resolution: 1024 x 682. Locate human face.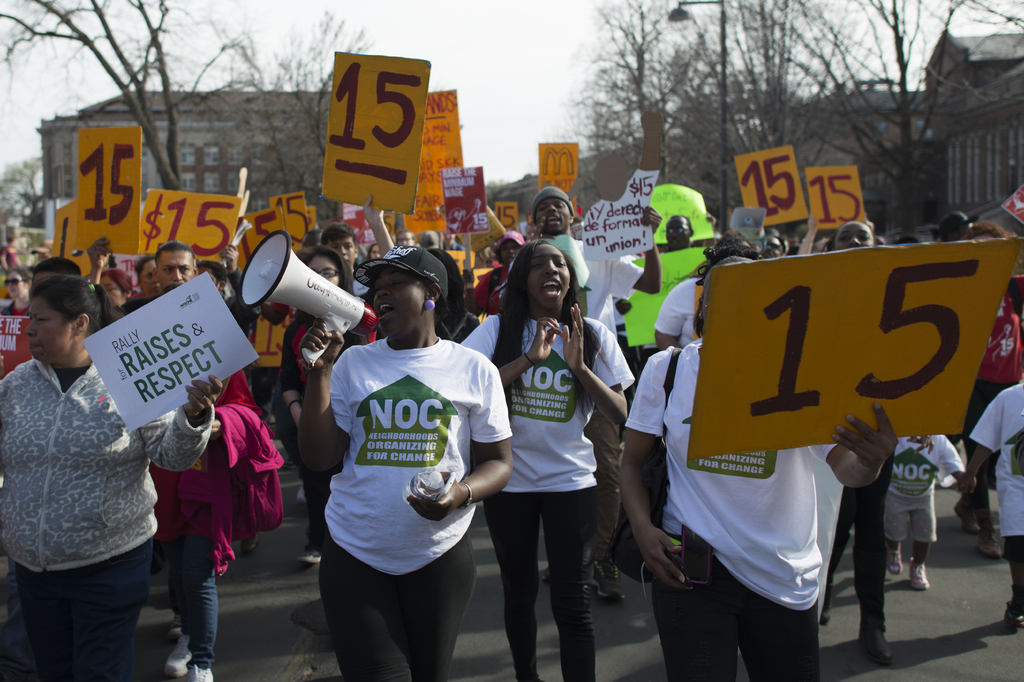
box=[527, 245, 572, 311].
